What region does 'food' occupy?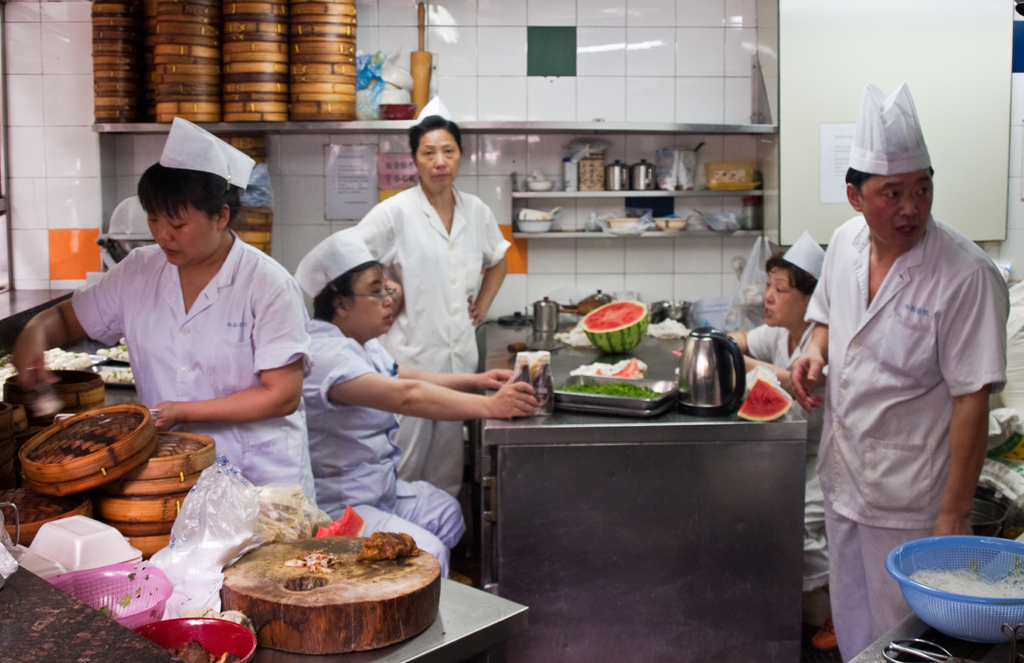
(left=253, top=500, right=317, bottom=546).
